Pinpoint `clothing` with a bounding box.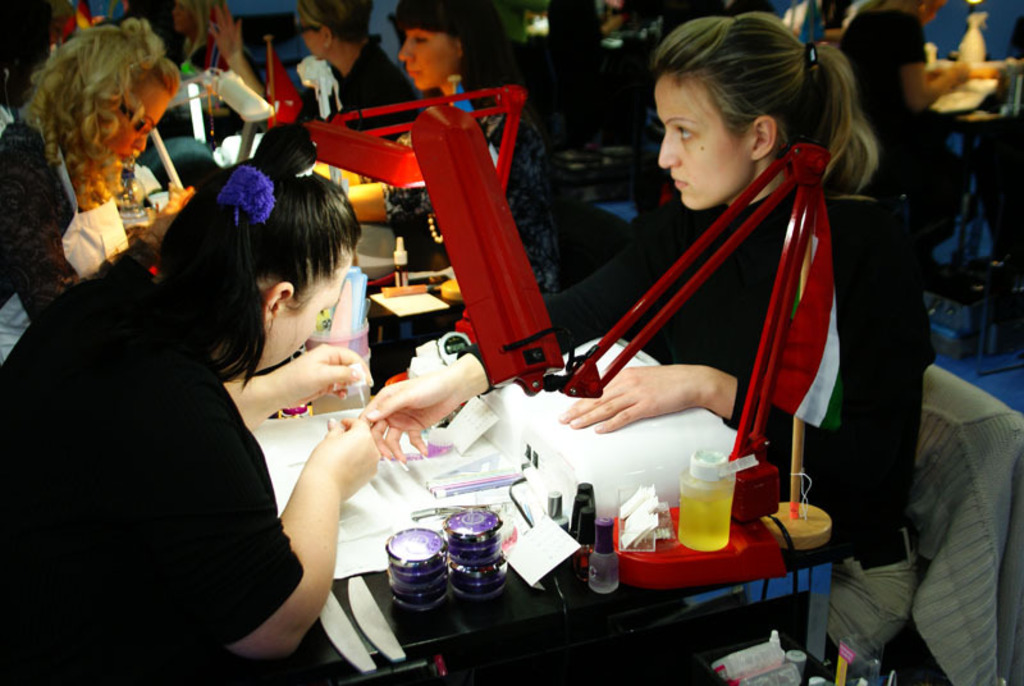
[x1=294, y1=35, x2=416, y2=143].
